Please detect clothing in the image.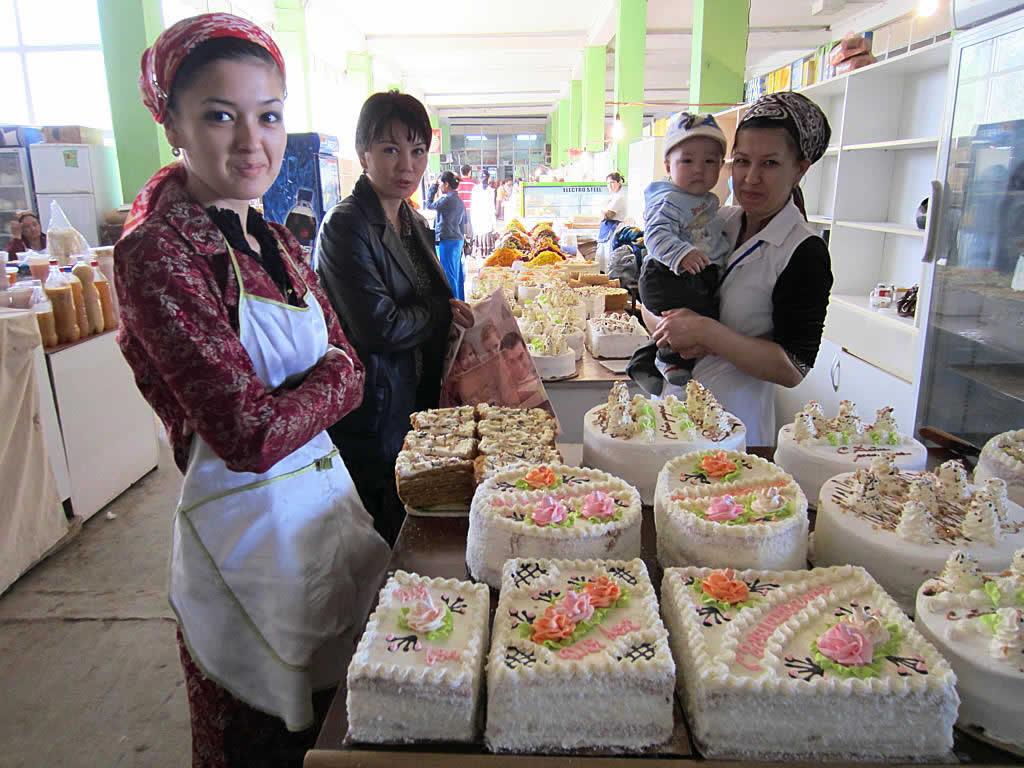
<box>635,178,729,370</box>.
